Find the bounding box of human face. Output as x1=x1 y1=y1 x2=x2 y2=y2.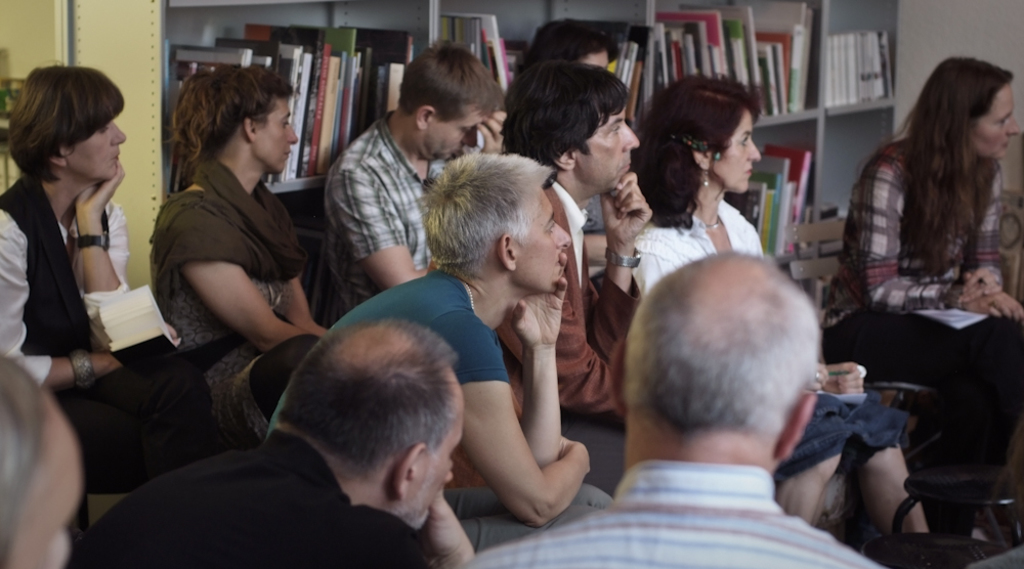
x1=433 y1=119 x2=486 y2=160.
